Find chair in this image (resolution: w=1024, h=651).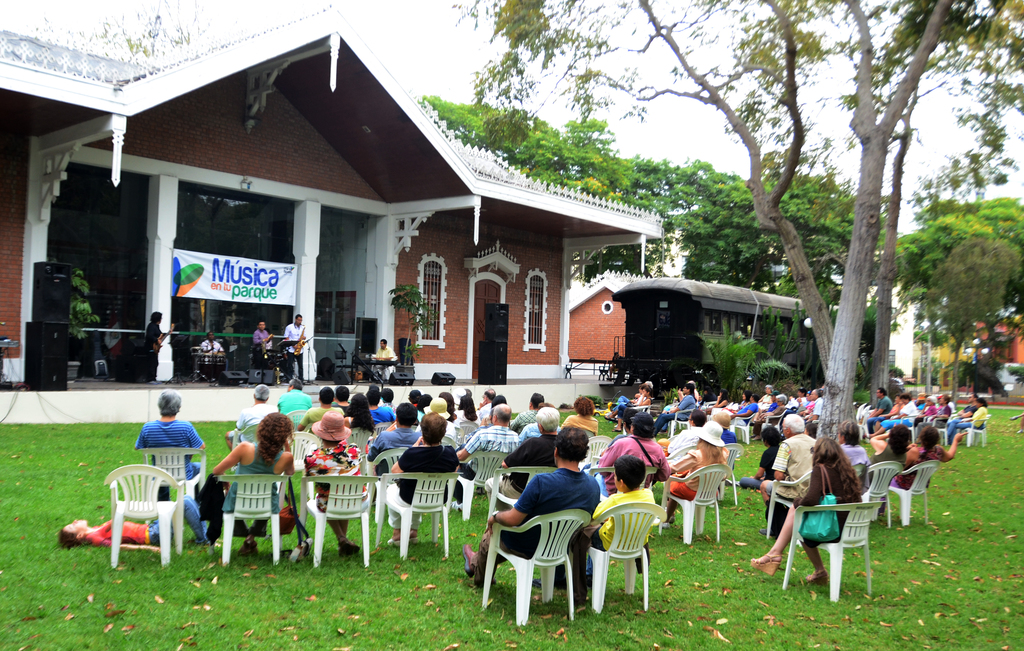
x1=349, y1=426, x2=372, y2=453.
